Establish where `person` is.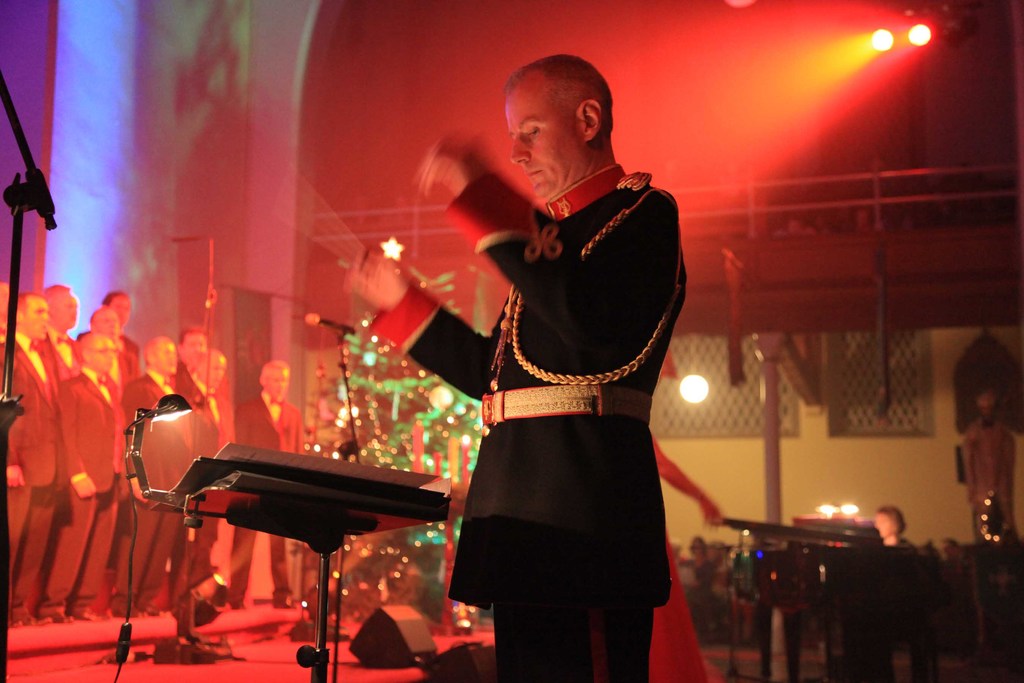
Established at x1=64, y1=317, x2=122, y2=627.
